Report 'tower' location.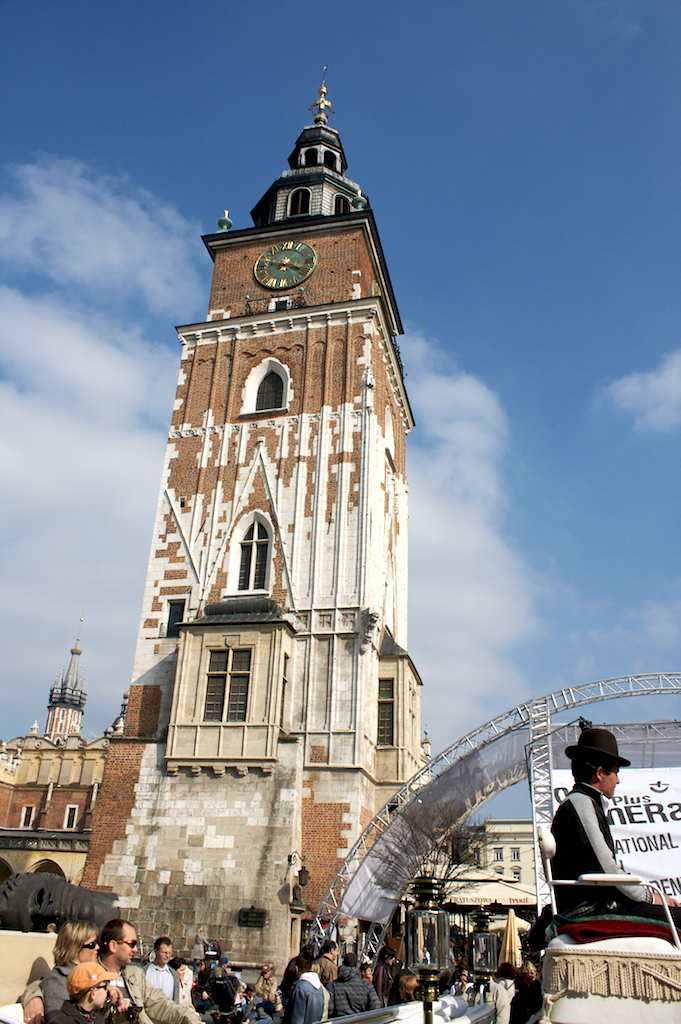
Report: (80,56,460,900).
